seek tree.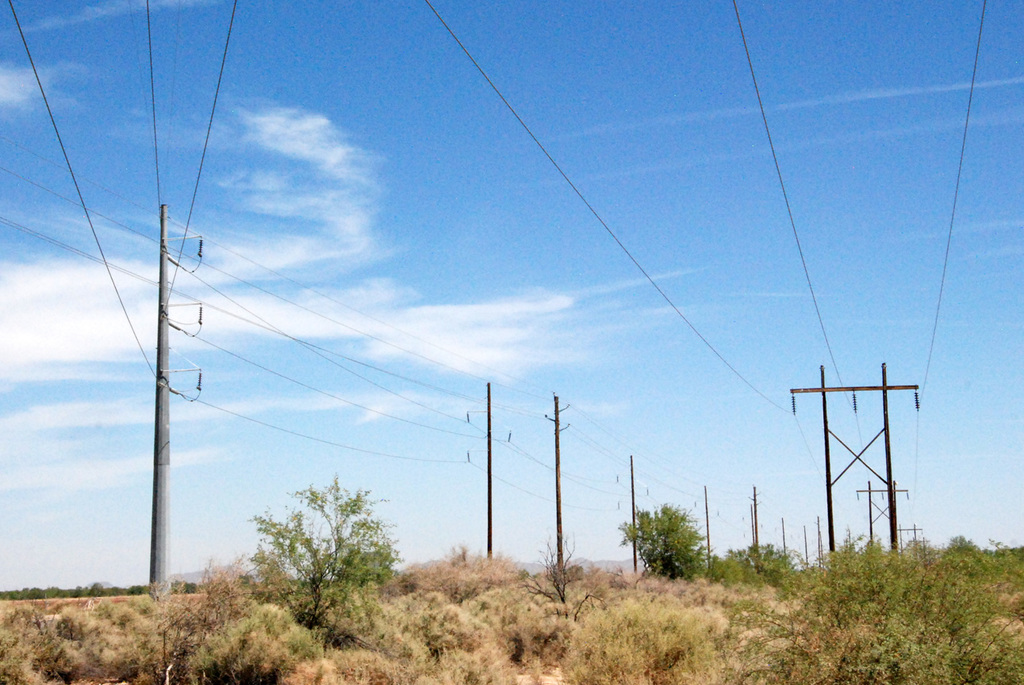
[left=255, top=482, right=401, bottom=637].
